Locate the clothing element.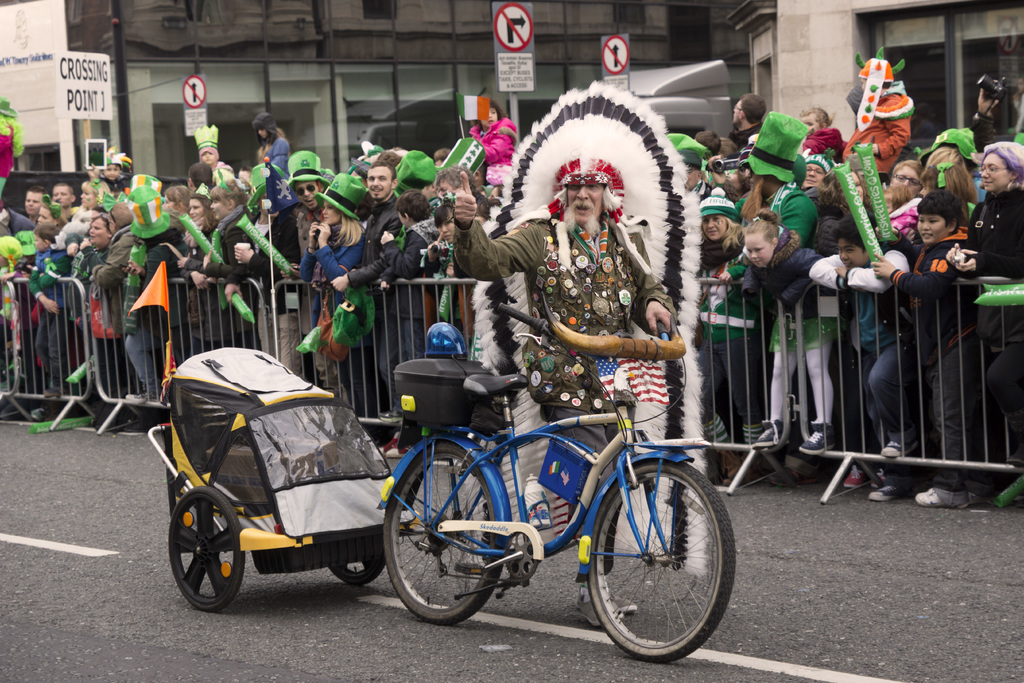
Element bbox: box=[851, 74, 932, 159].
